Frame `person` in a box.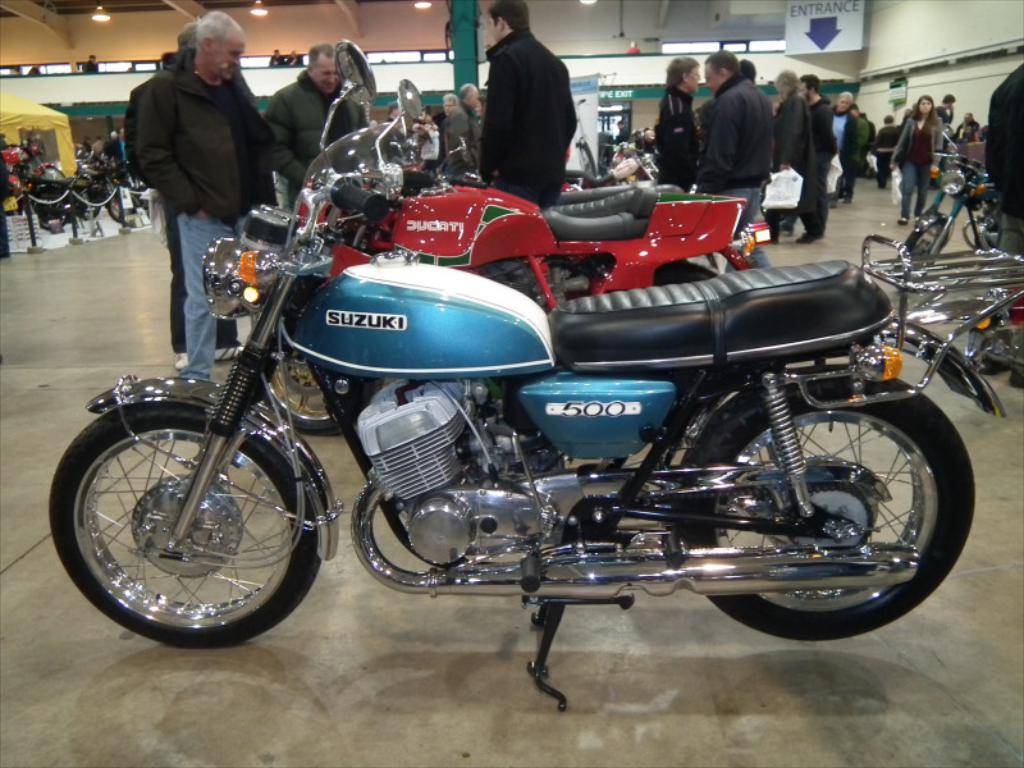
{"x1": 0, "y1": 129, "x2": 12, "y2": 253}.
